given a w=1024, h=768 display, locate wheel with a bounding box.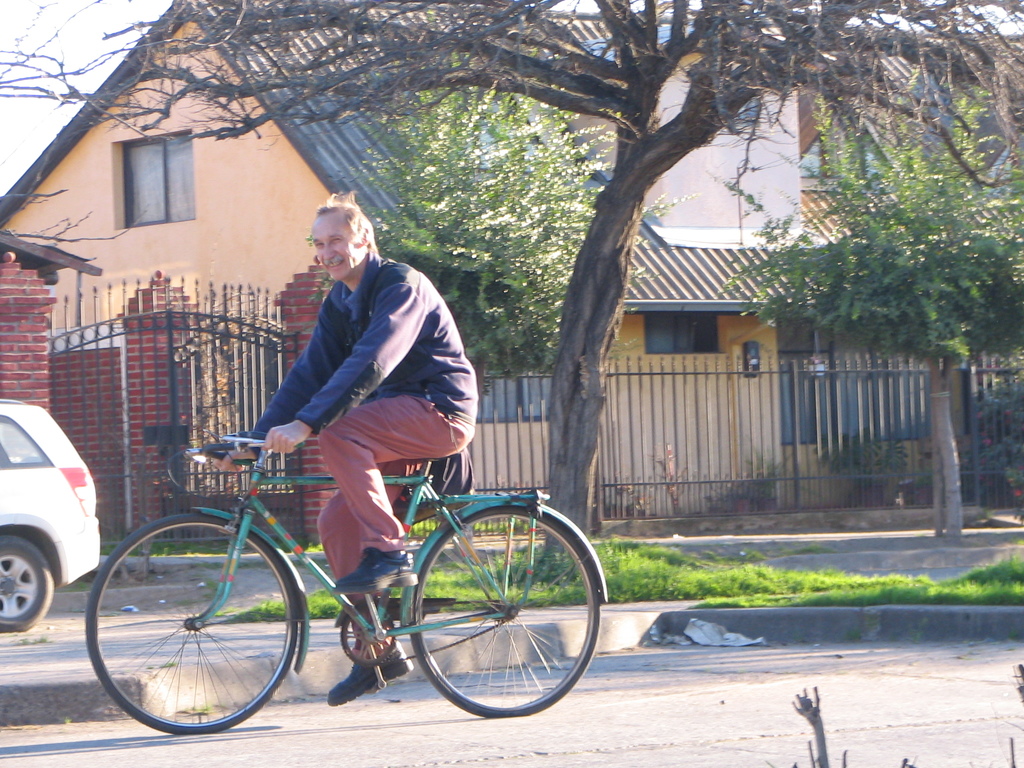
Located: locate(411, 506, 600, 720).
